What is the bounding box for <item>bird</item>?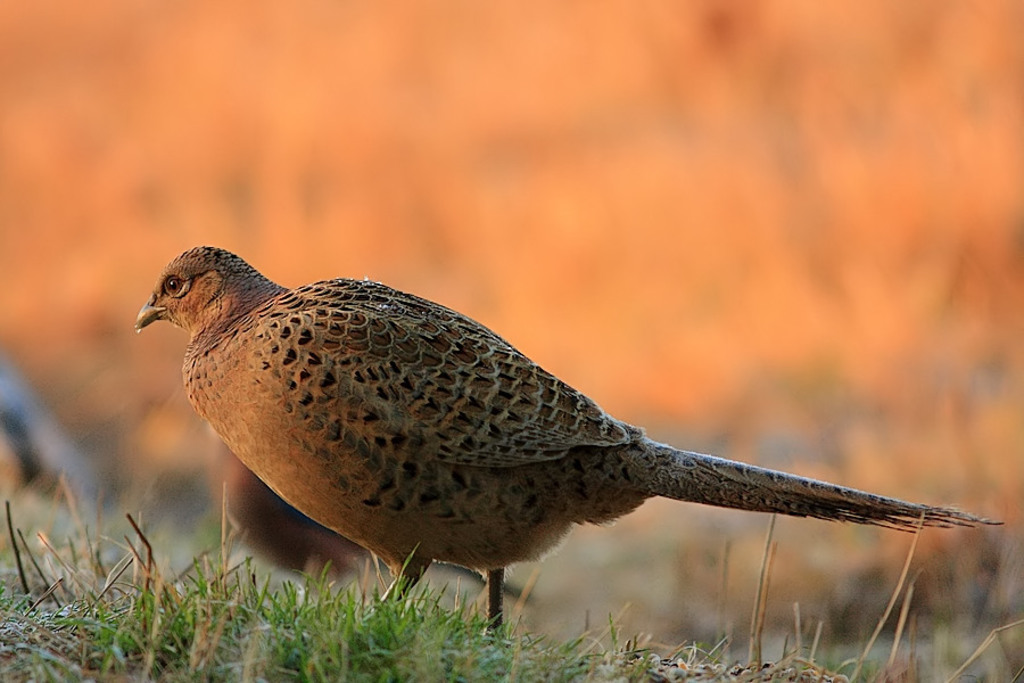
select_region(142, 263, 890, 649).
